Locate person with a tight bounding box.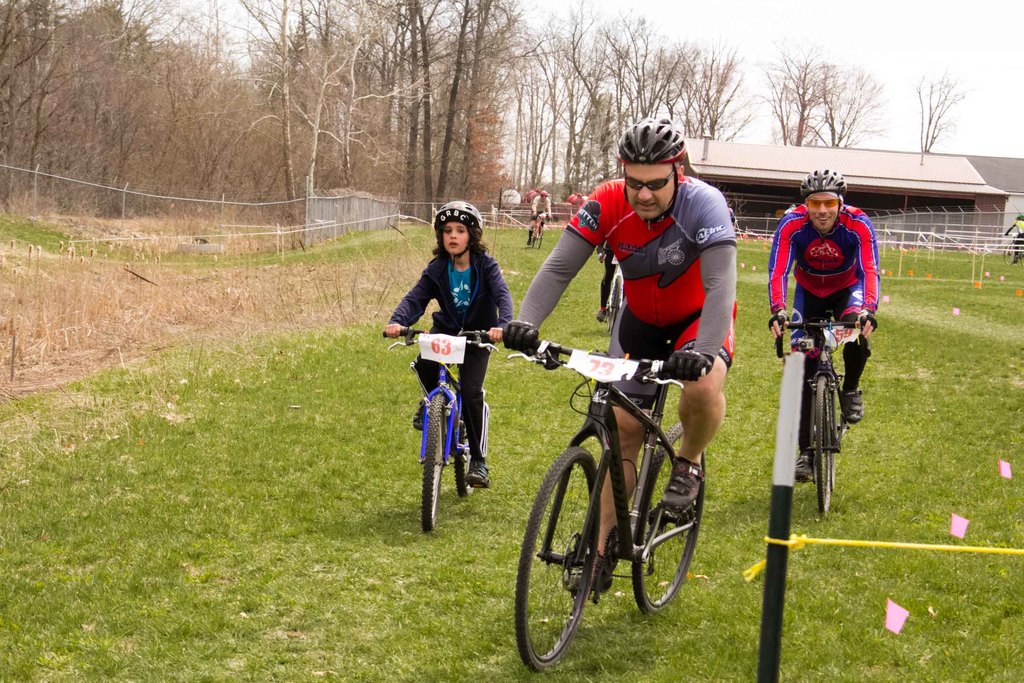
pyautogui.locateOnScreen(765, 158, 885, 482).
